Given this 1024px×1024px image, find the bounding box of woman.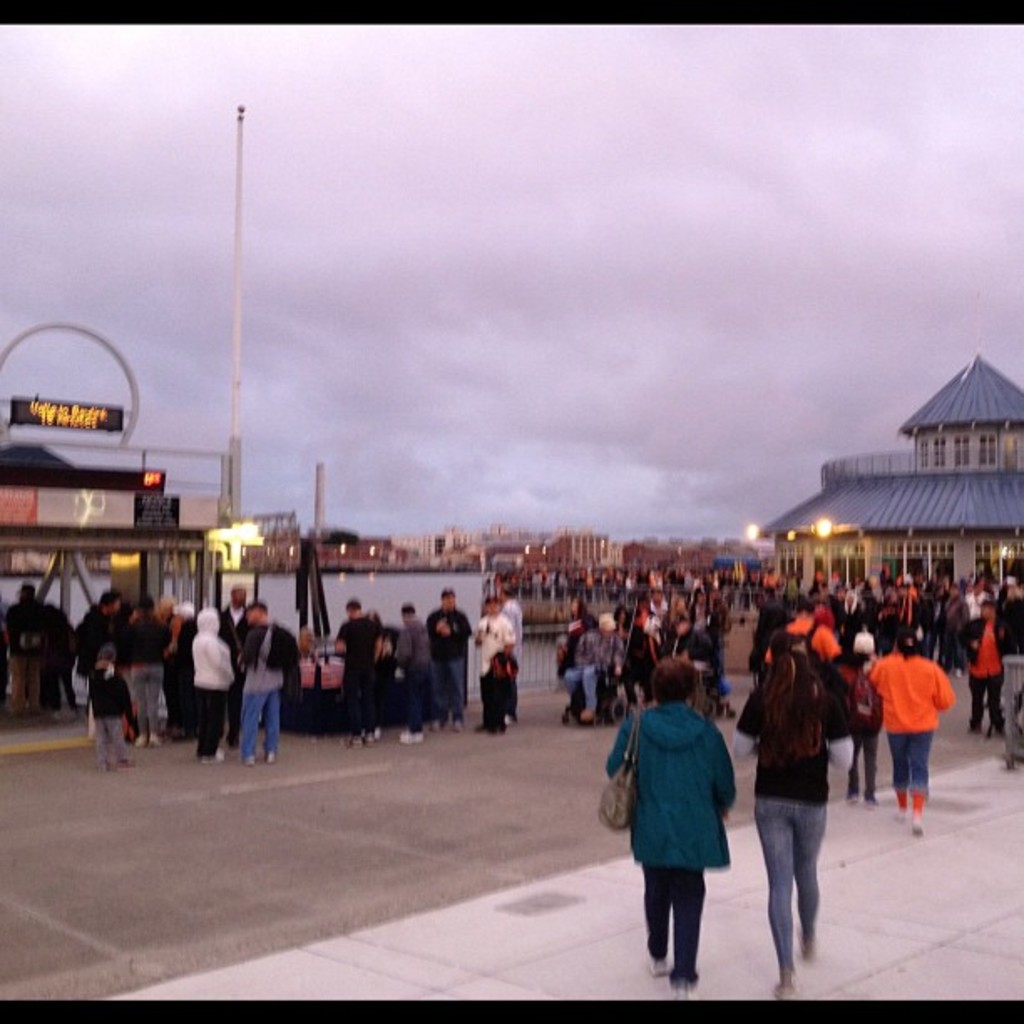
BBox(735, 646, 860, 996).
